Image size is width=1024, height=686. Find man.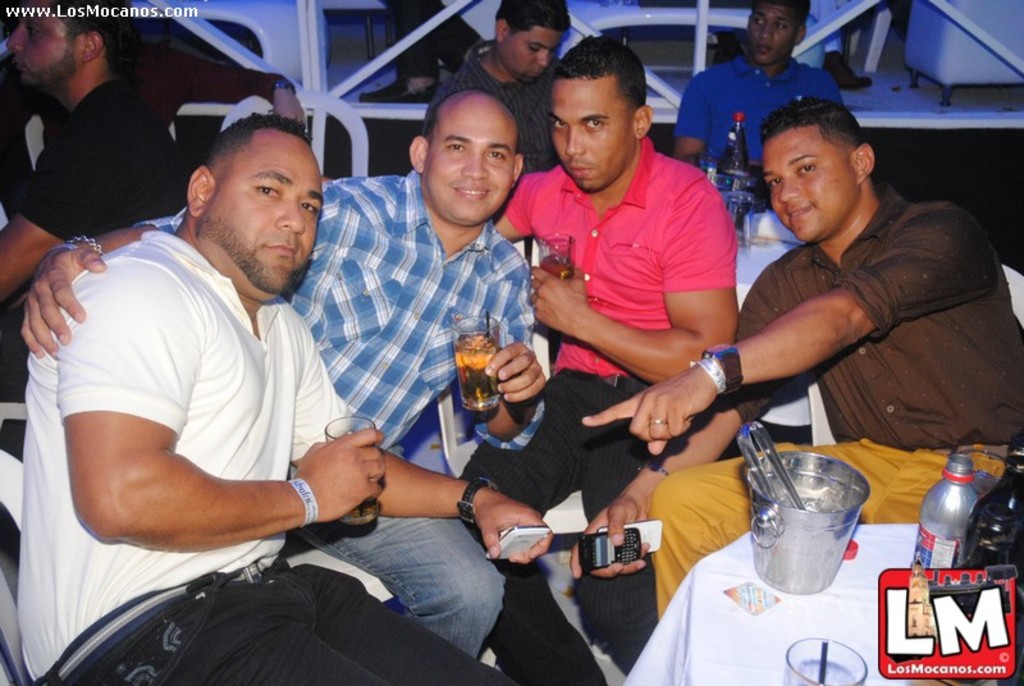
rect(451, 27, 741, 666).
